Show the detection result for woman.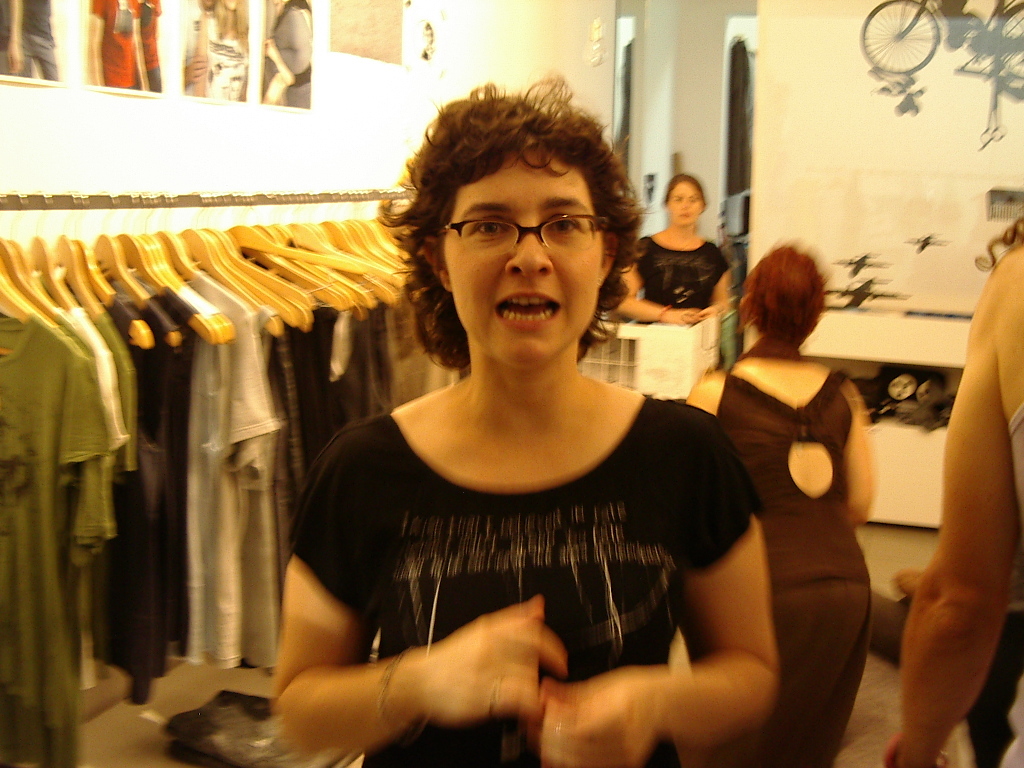
locate(684, 242, 871, 767).
